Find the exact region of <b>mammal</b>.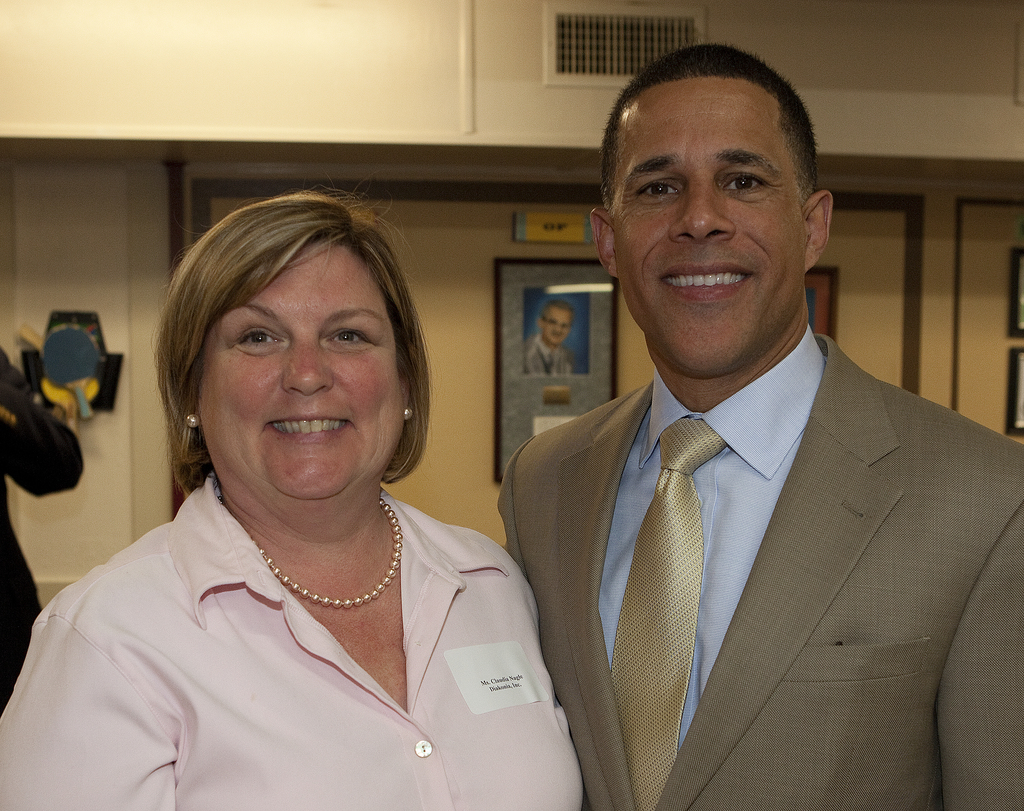
Exact region: box(521, 295, 575, 373).
